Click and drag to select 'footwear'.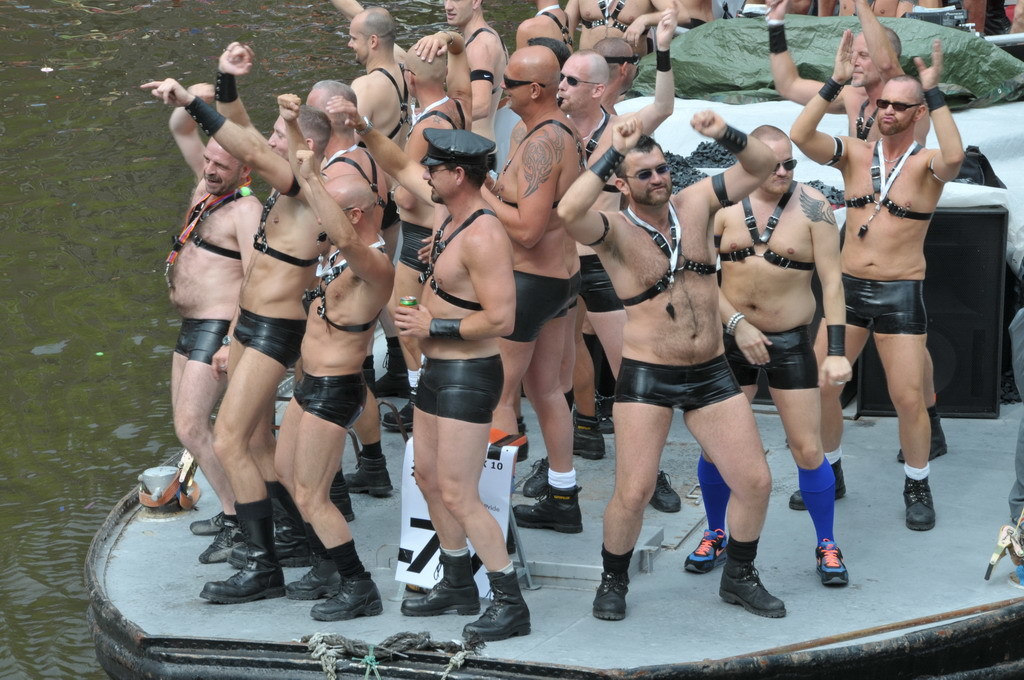
Selection: {"x1": 514, "y1": 484, "x2": 586, "y2": 534}.
